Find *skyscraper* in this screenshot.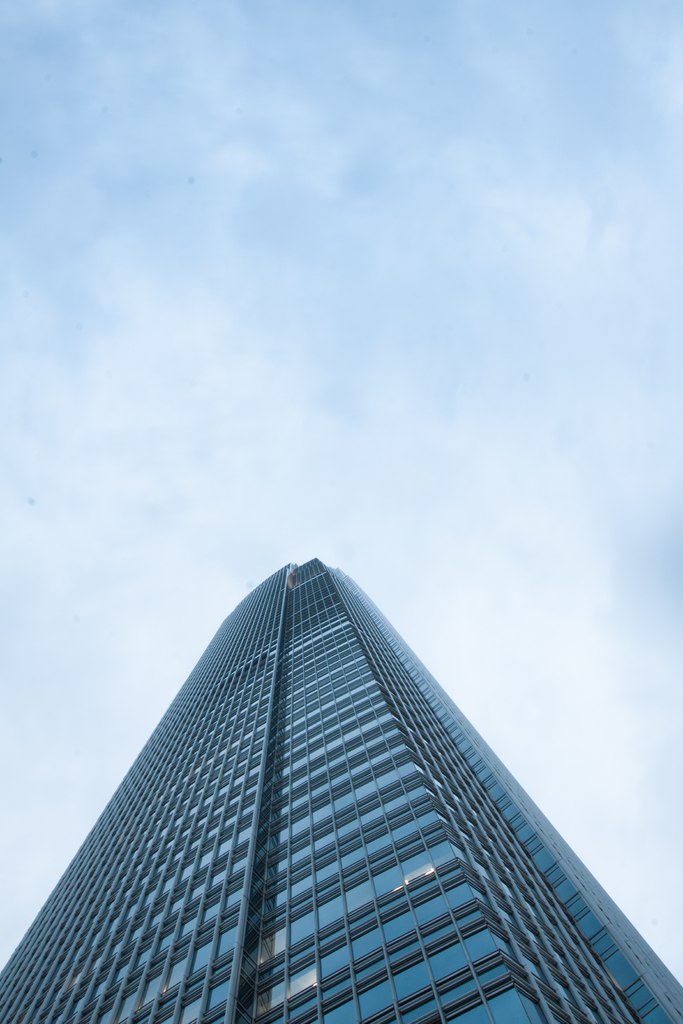
The bounding box for *skyscraper* is region(0, 554, 682, 1023).
